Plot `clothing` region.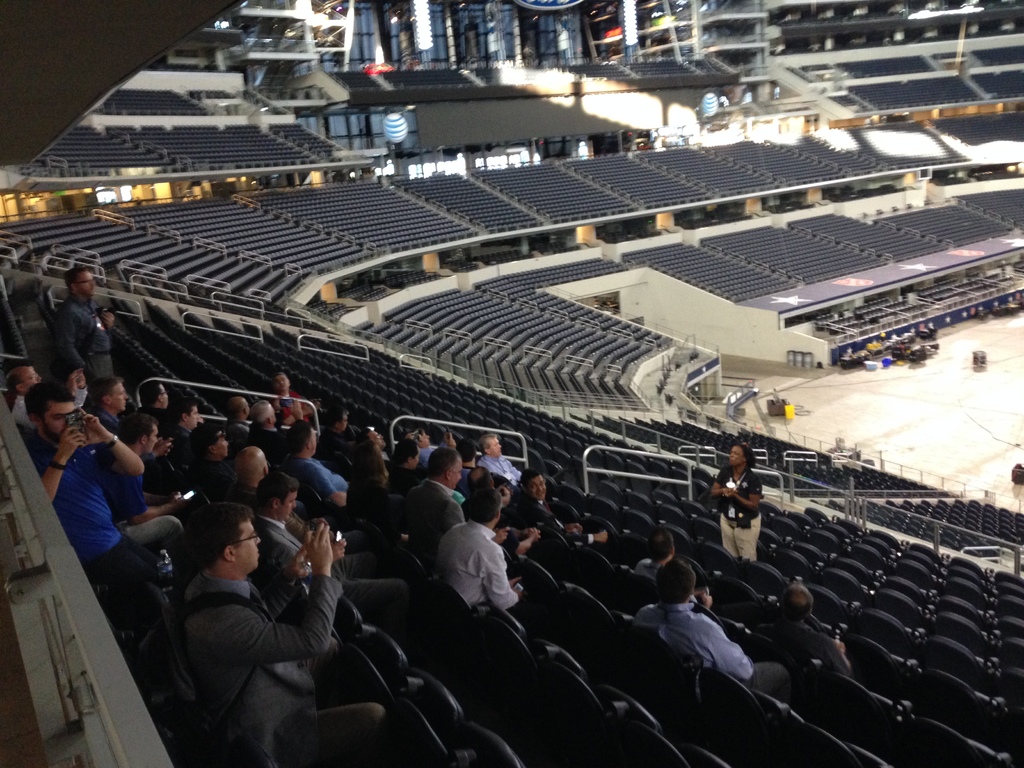
Plotted at 276, 457, 397, 525.
